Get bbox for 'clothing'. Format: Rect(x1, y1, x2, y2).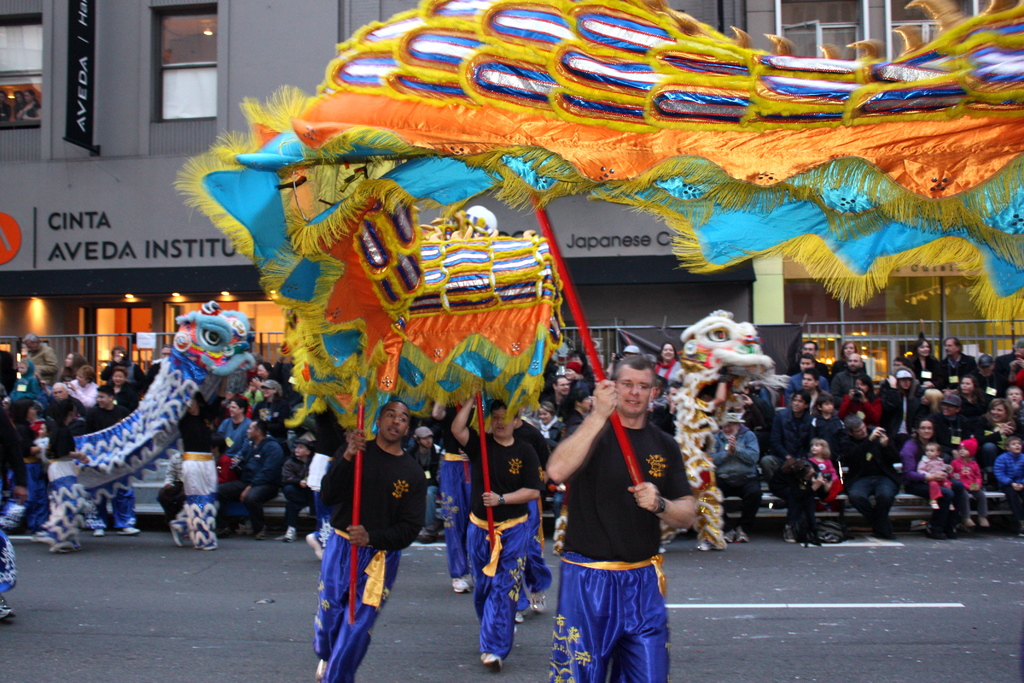
Rect(215, 454, 235, 484).
